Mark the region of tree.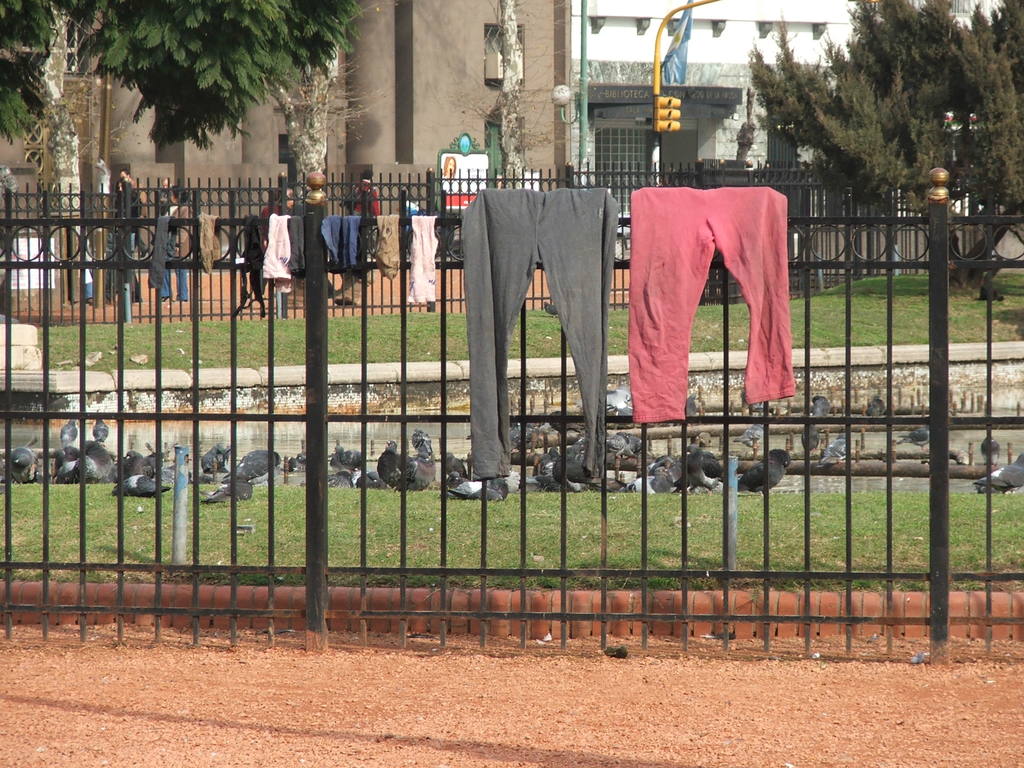
Region: [x1=250, y1=4, x2=371, y2=250].
